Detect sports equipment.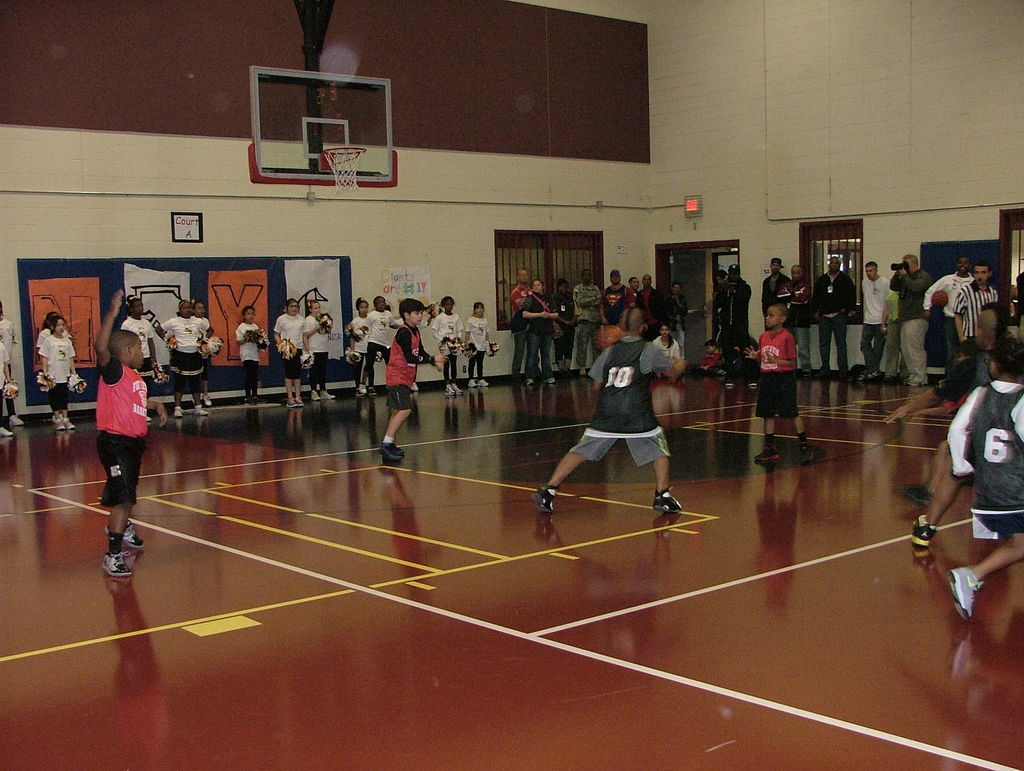
Detected at l=102, t=549, r=137, b=580.
